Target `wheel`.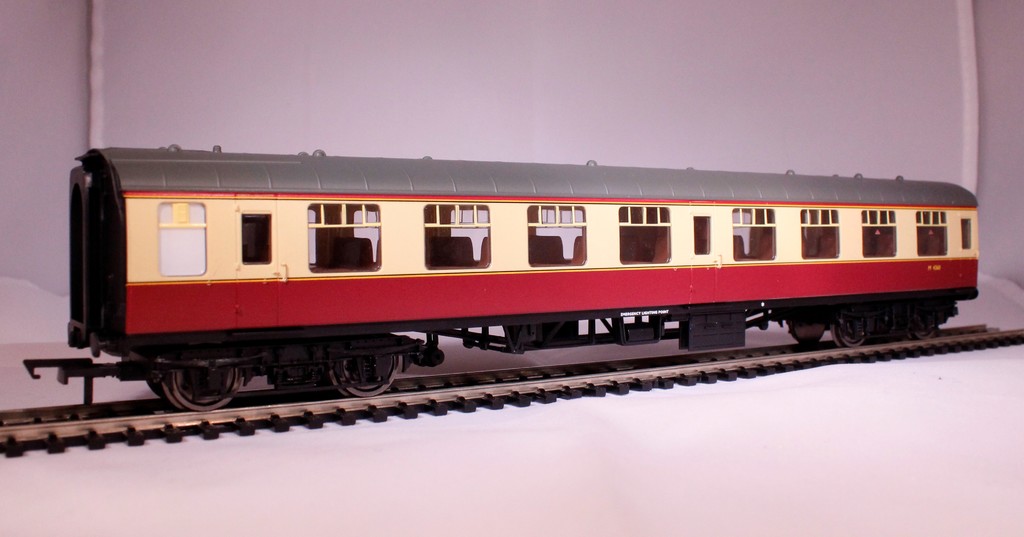
Target region: 160/347/239/415.
